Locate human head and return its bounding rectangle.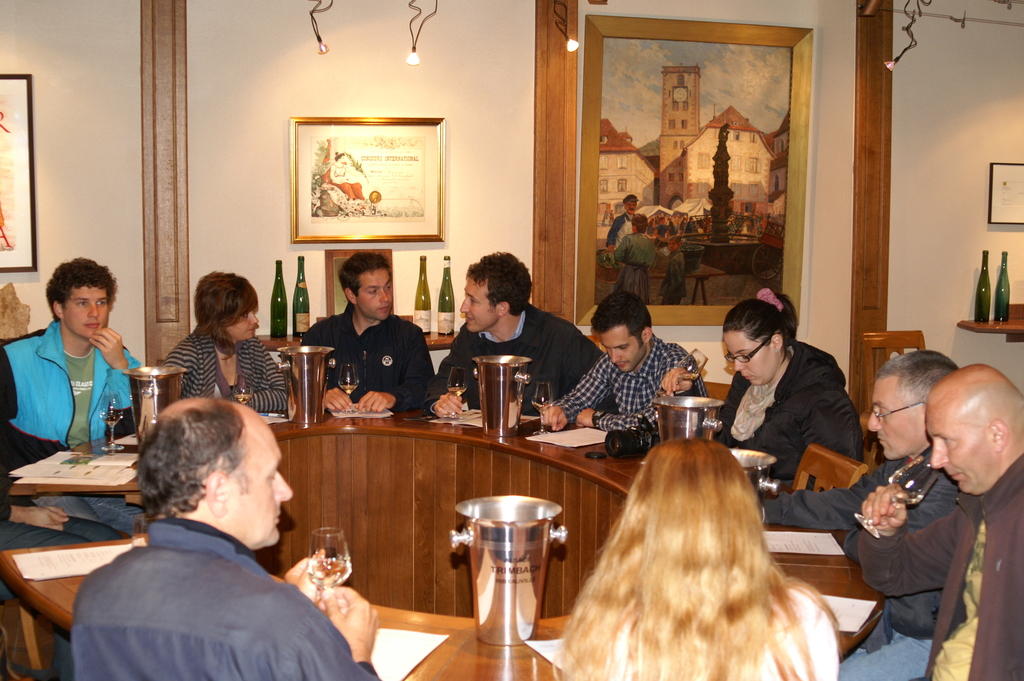
x1=458, y1=250, x2=538, y2=338.
